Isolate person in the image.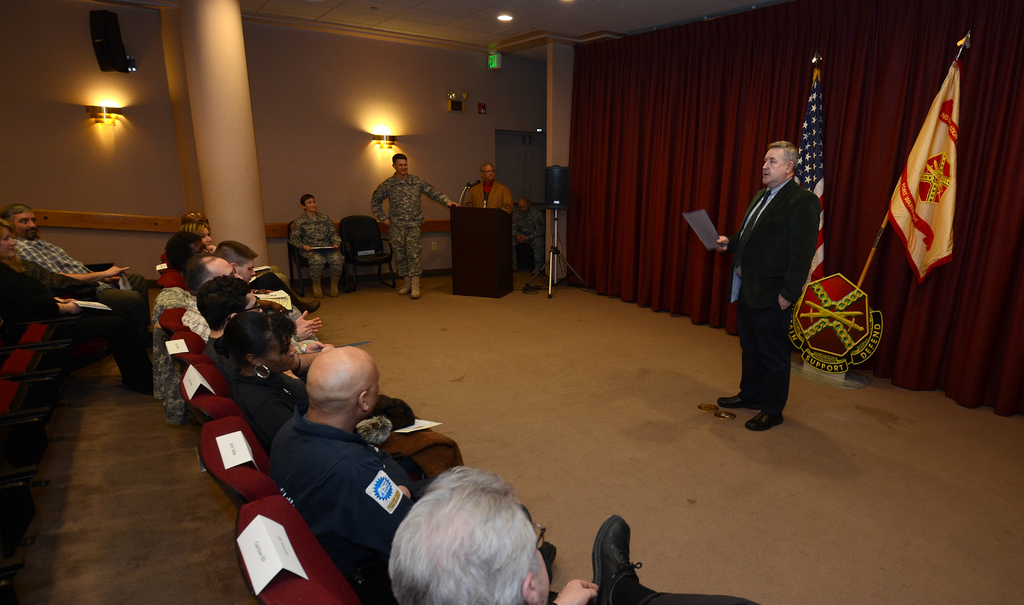
Isolated region: region(282, 195, 346, 303).
